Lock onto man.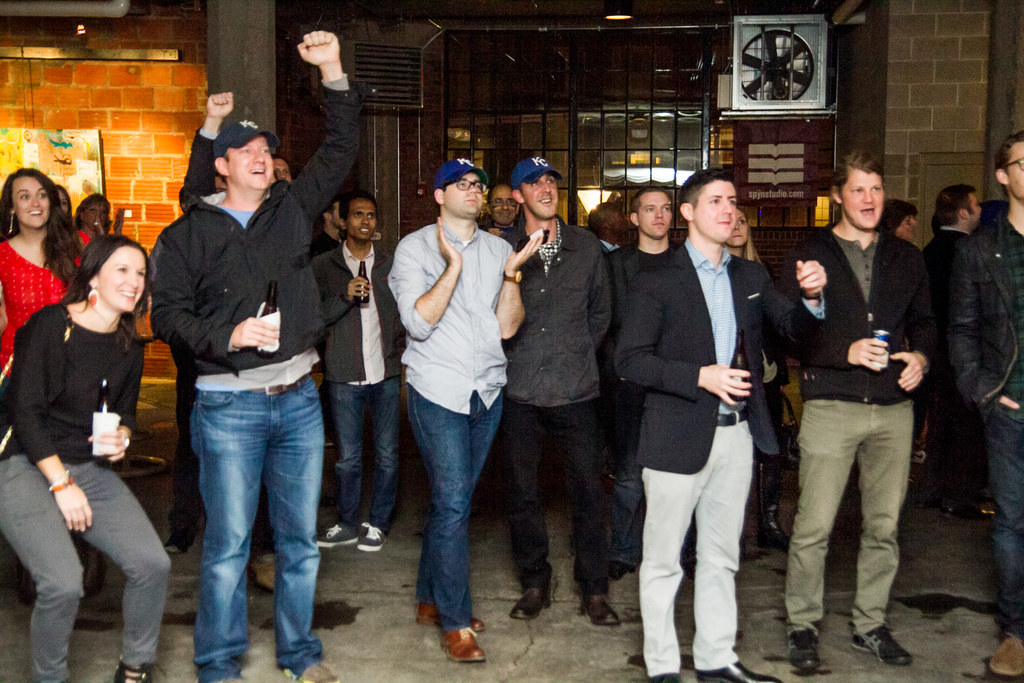
Locked: pyautogui.locateOnScreen(776, 156, 949, 664).
